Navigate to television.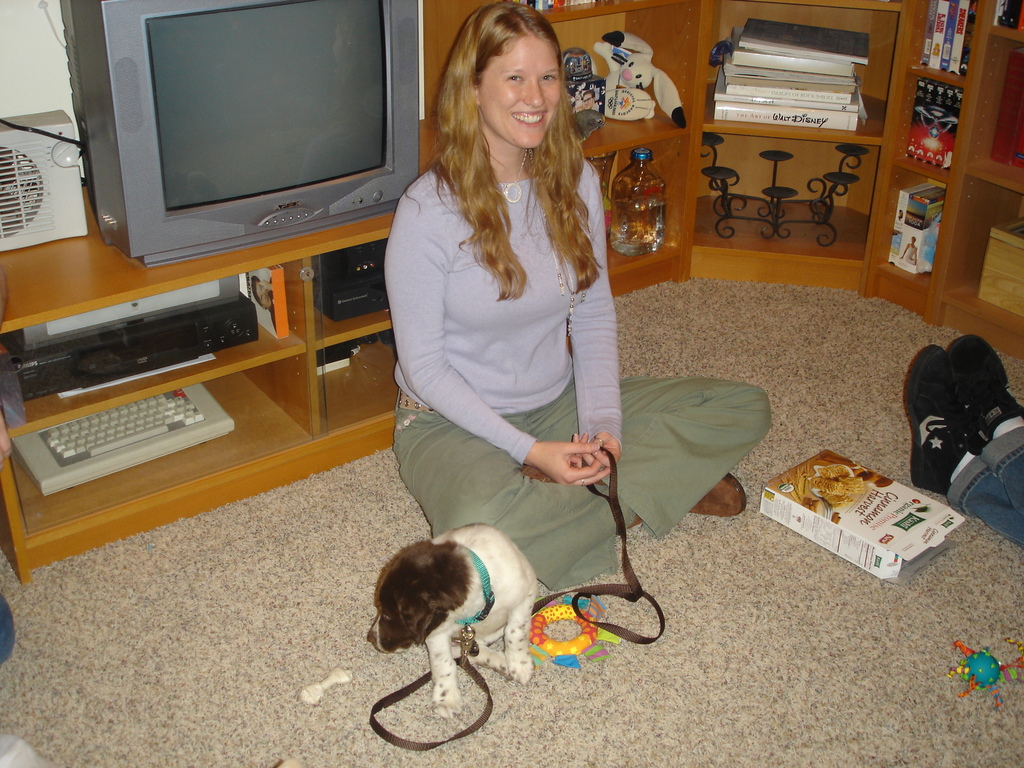
Navigation target: (58,0,422,264).
